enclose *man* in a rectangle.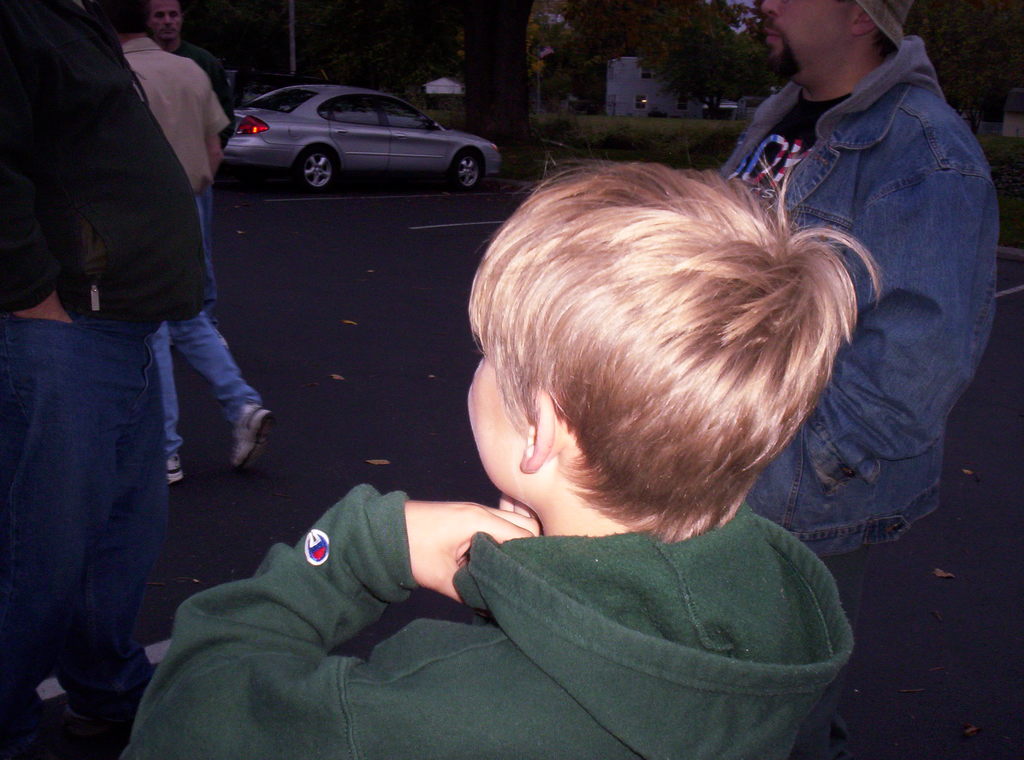
{"x1": 13, "y1": 16, "x2": 269, "y2": 695}.
